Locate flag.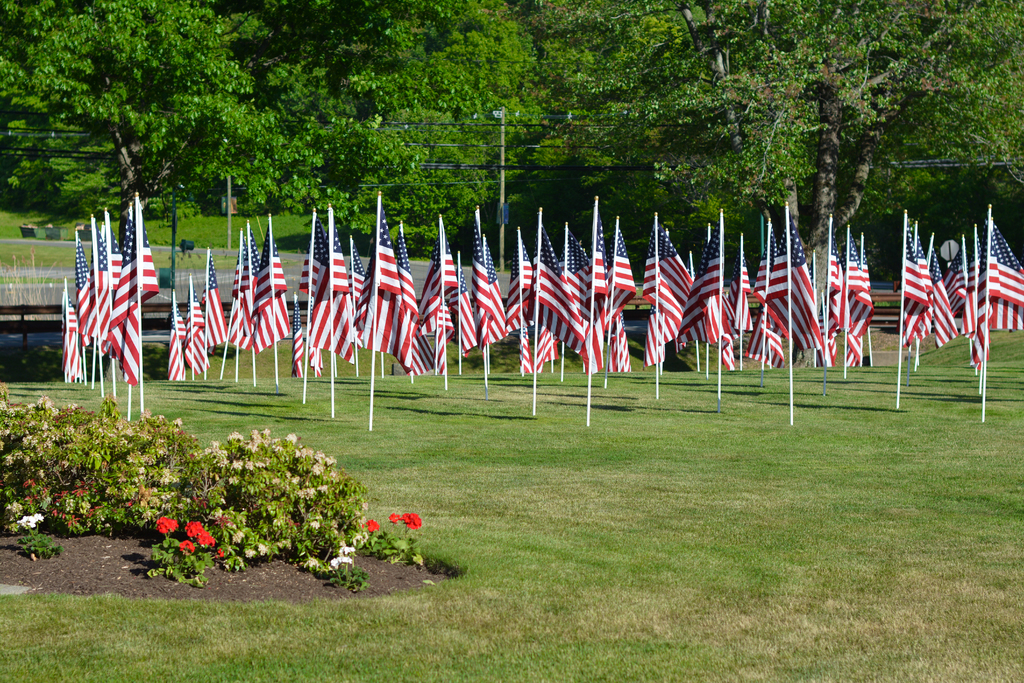
Bounding box: [168,290,191,384].
